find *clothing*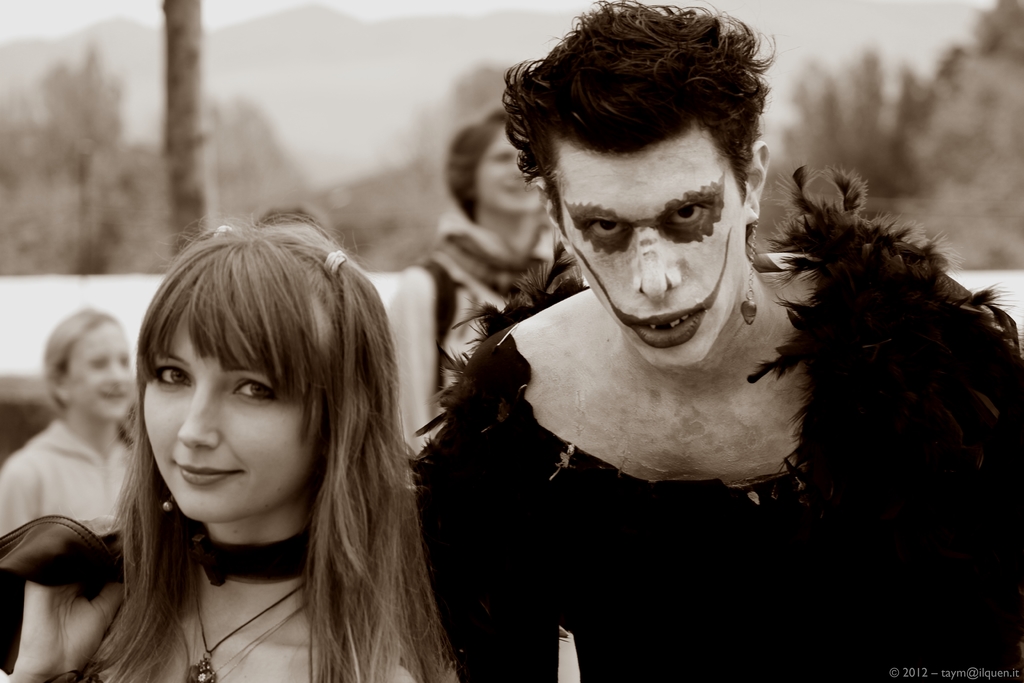
0, 416, 134, 544
